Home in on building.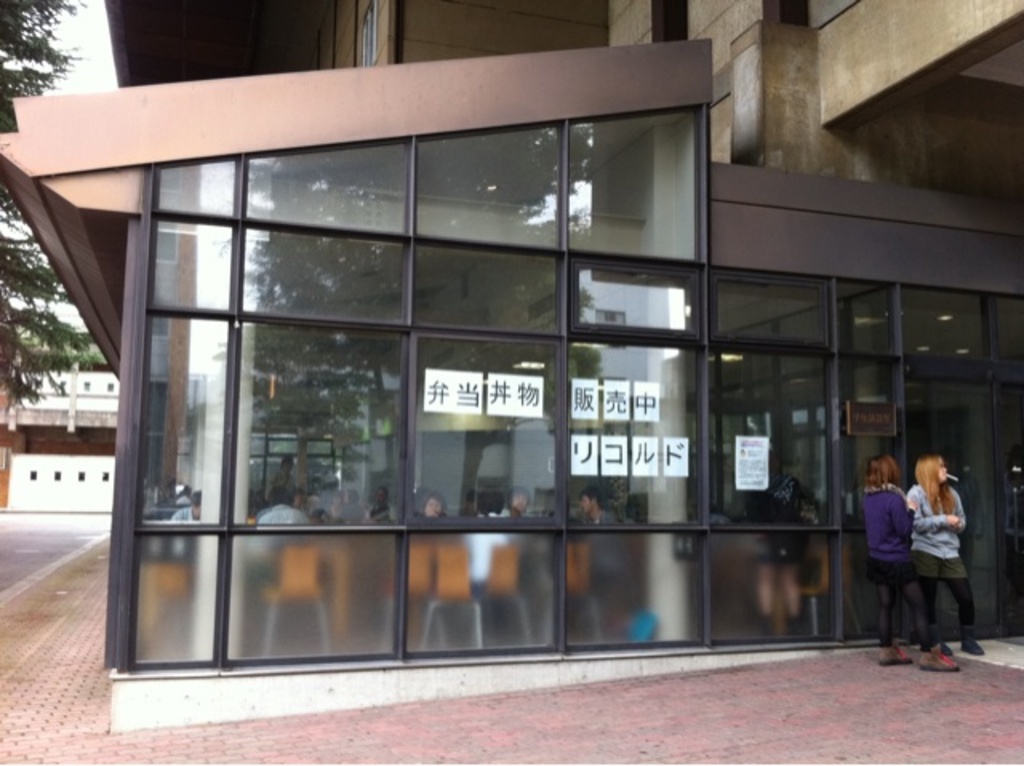
Homed in at bbox(0, 331, 123, 517).
